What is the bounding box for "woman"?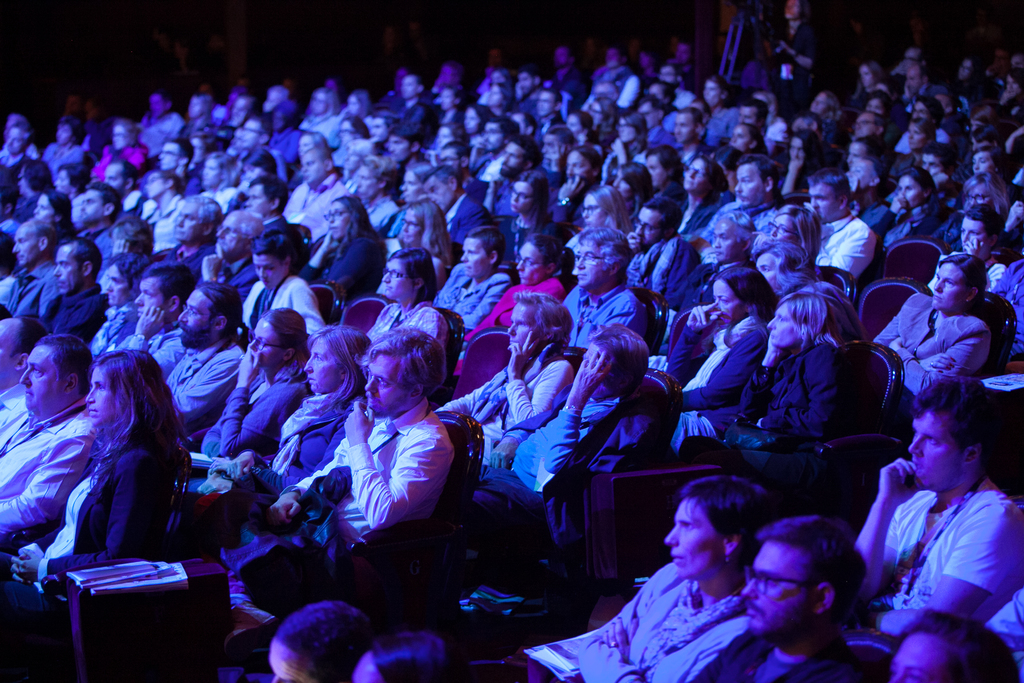
[92, 125, 147, 184].
